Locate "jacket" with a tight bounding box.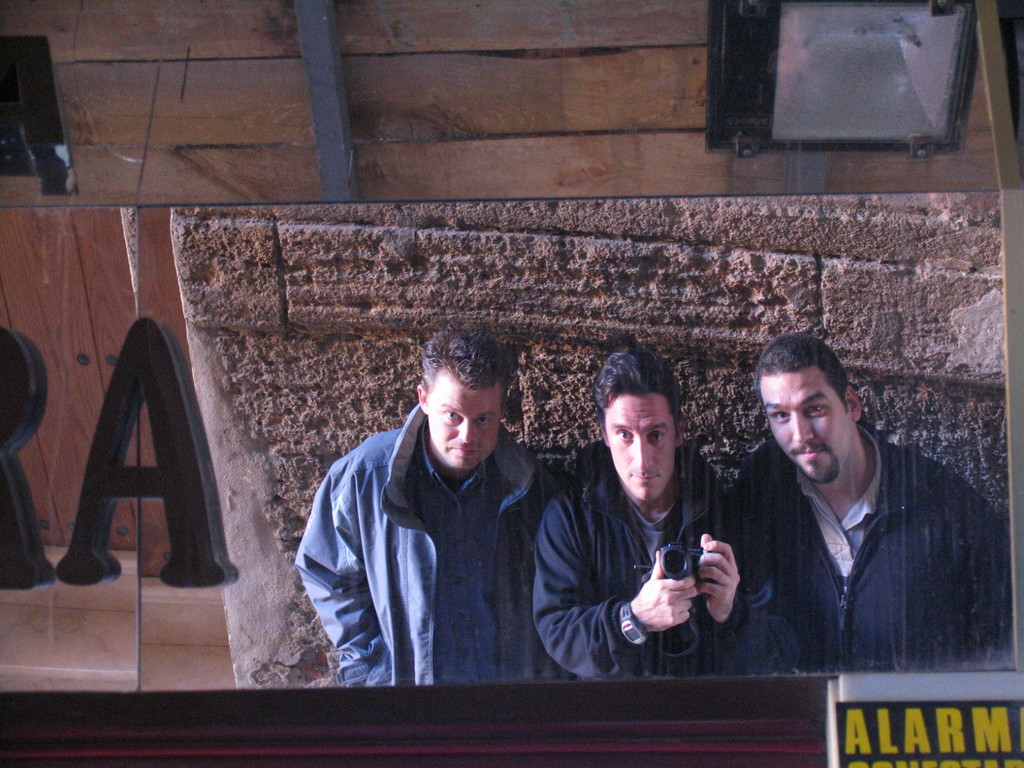
724 431 1011 673.
